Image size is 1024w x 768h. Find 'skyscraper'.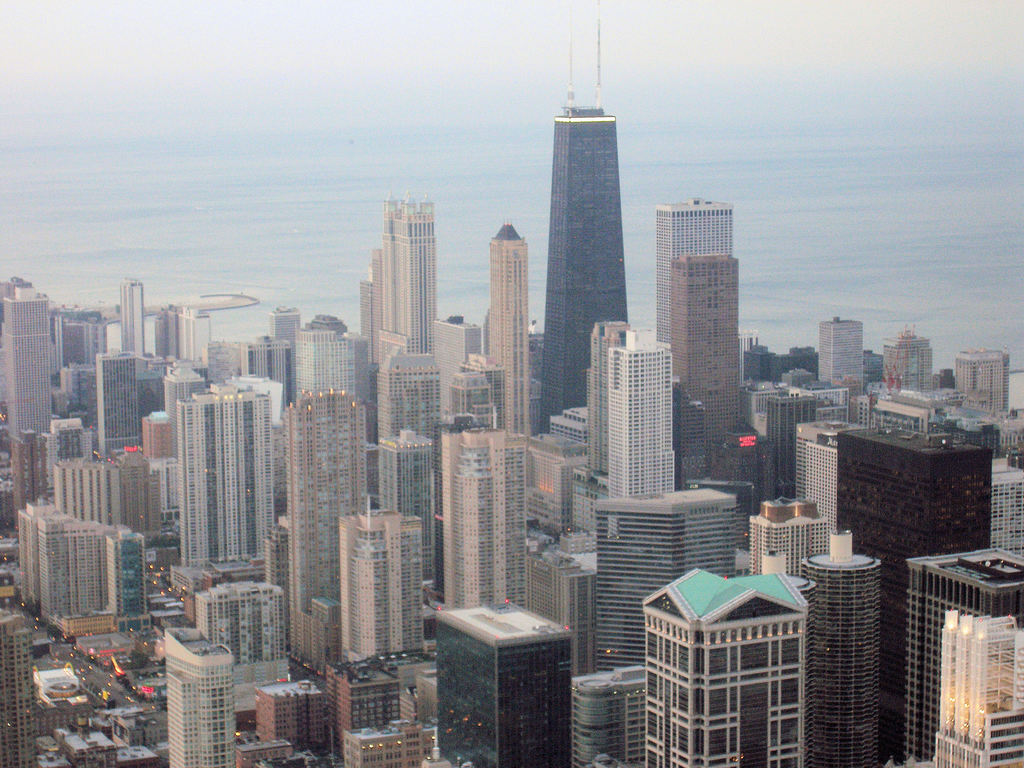
left=490, top=214, right=541, bottom=442.
